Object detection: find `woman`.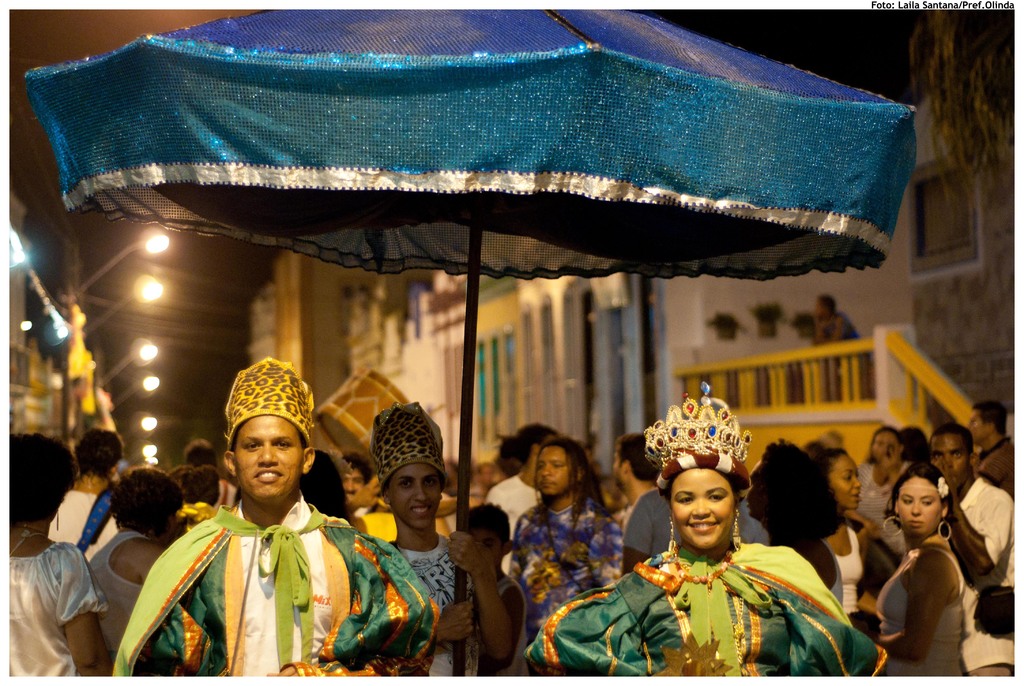
(582, 446, 865, 674).
